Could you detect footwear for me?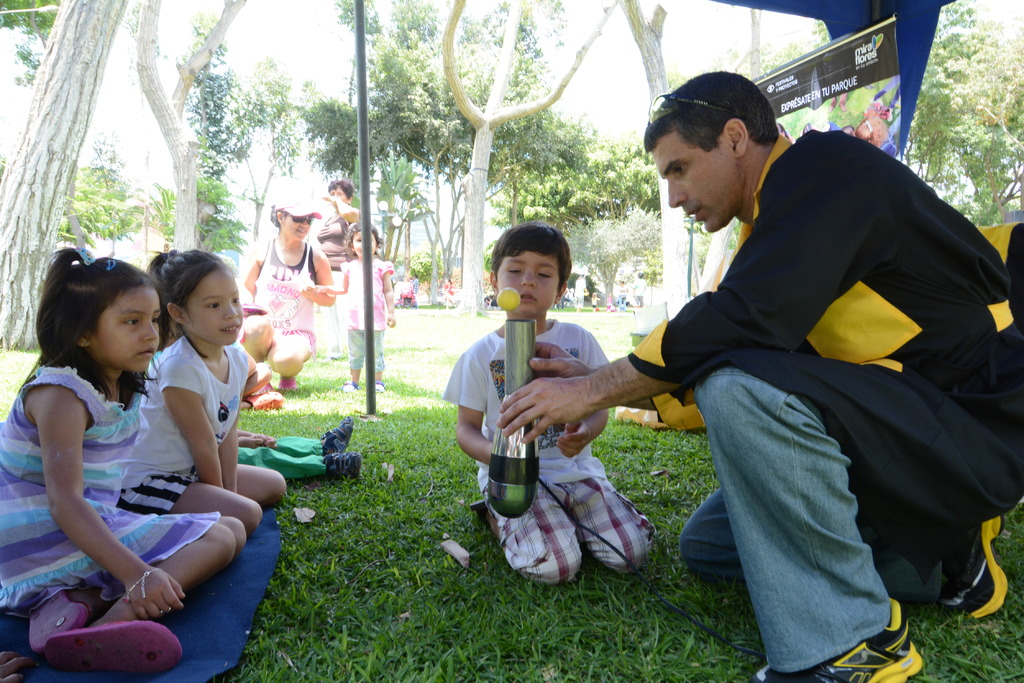
Detection result: [326, 452, 357, 474].
